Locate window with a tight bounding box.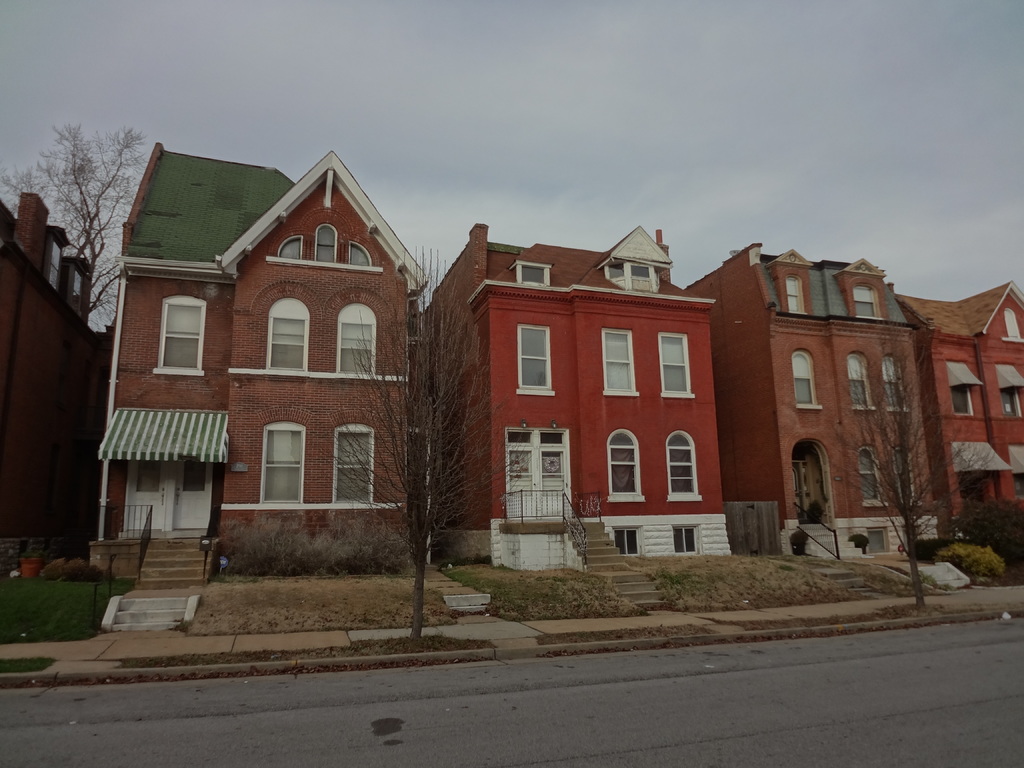
crop(998, 362, 1021, 412).
